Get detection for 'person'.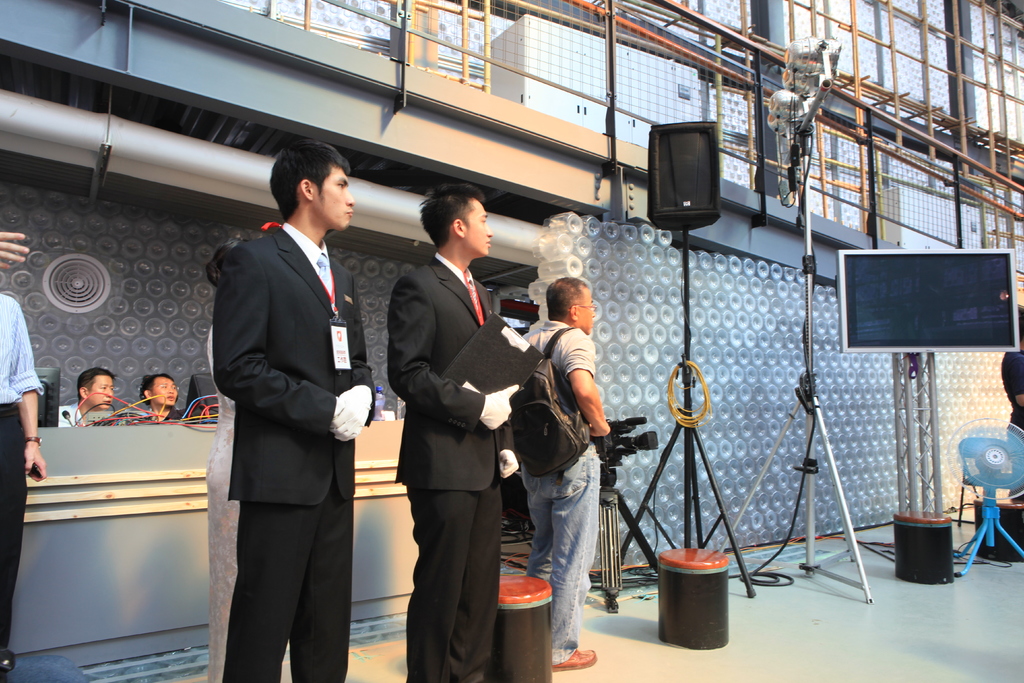
Detection: box(124, 374, 184, 423).
